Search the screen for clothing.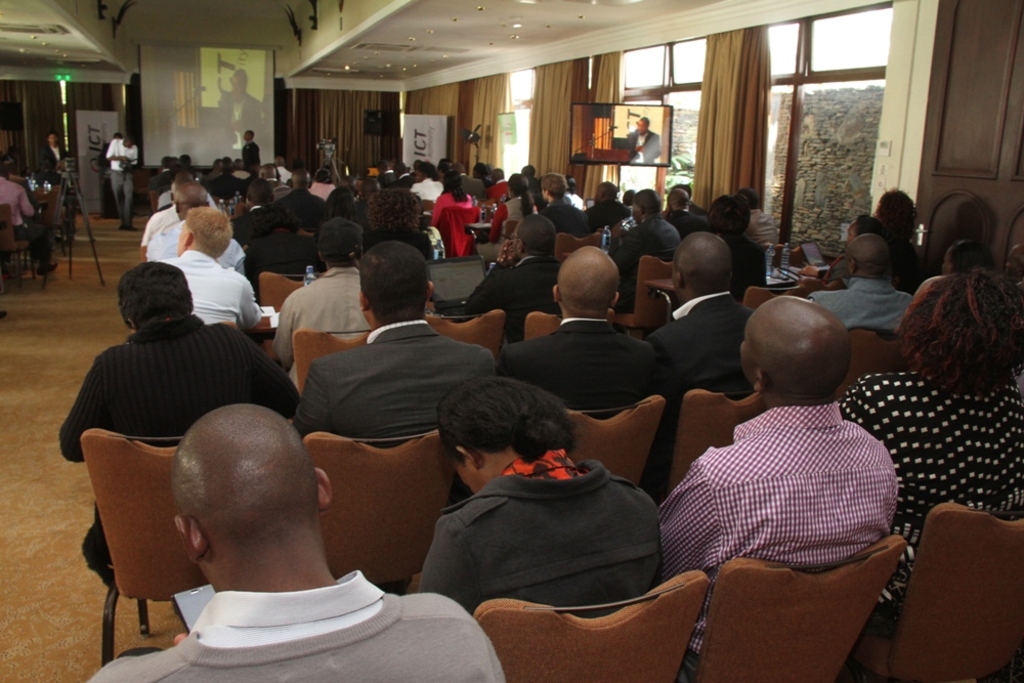
Found at (291,318,506,454).
